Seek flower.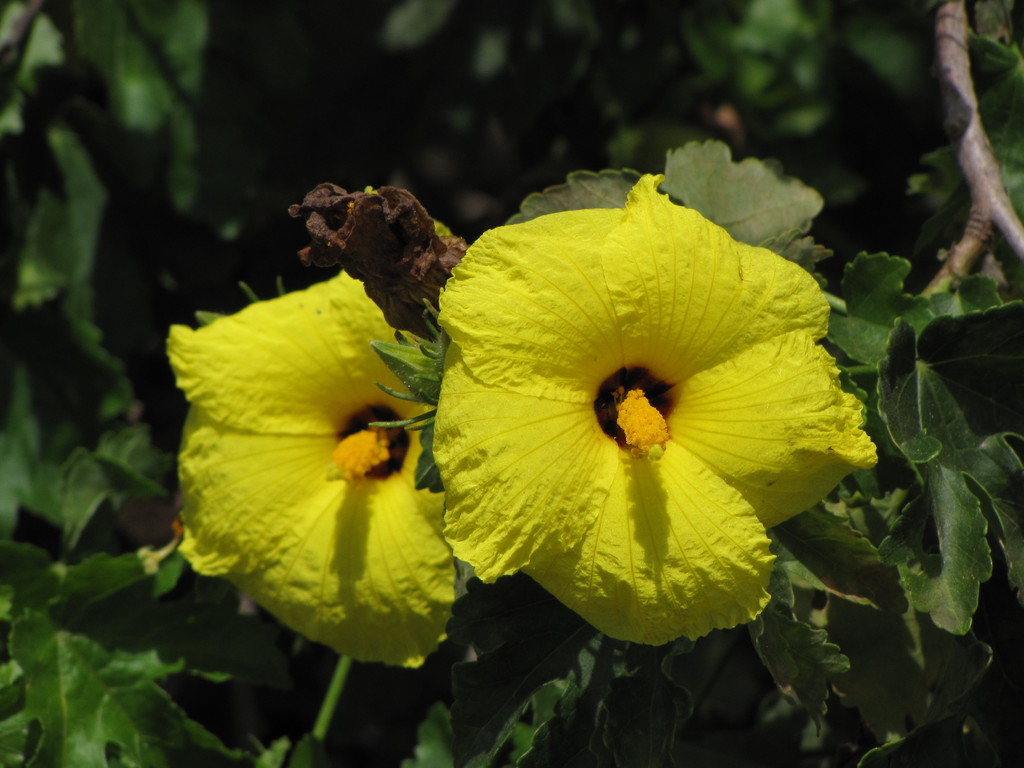
x1=428, y1=178, x2=889, y2=651.
